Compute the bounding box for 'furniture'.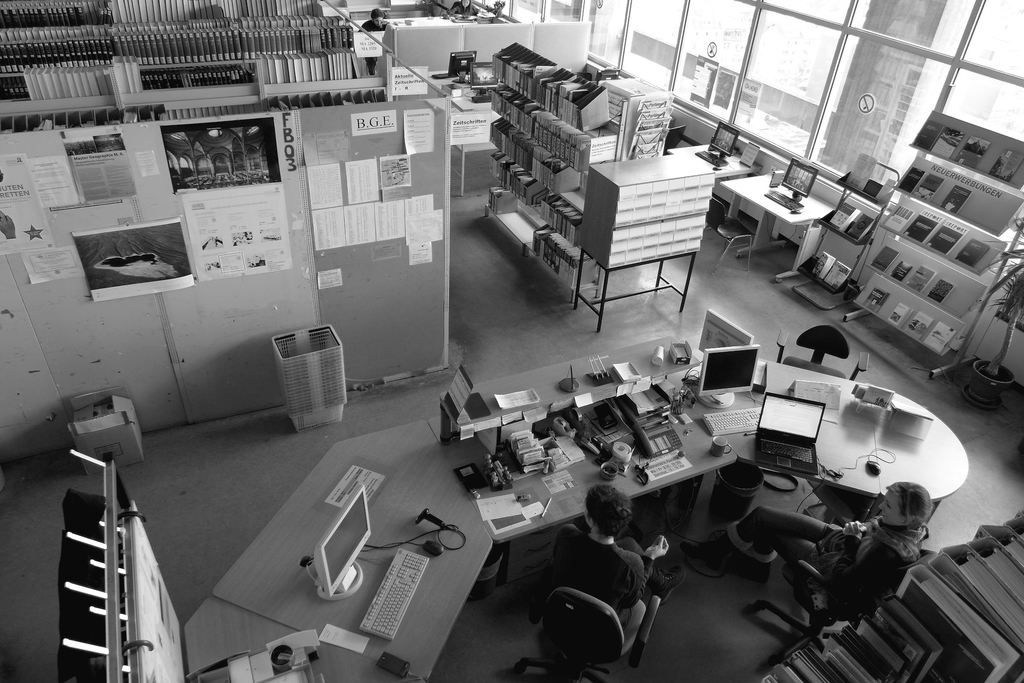
x1=716 y1=170 x2=837 y2=281.
